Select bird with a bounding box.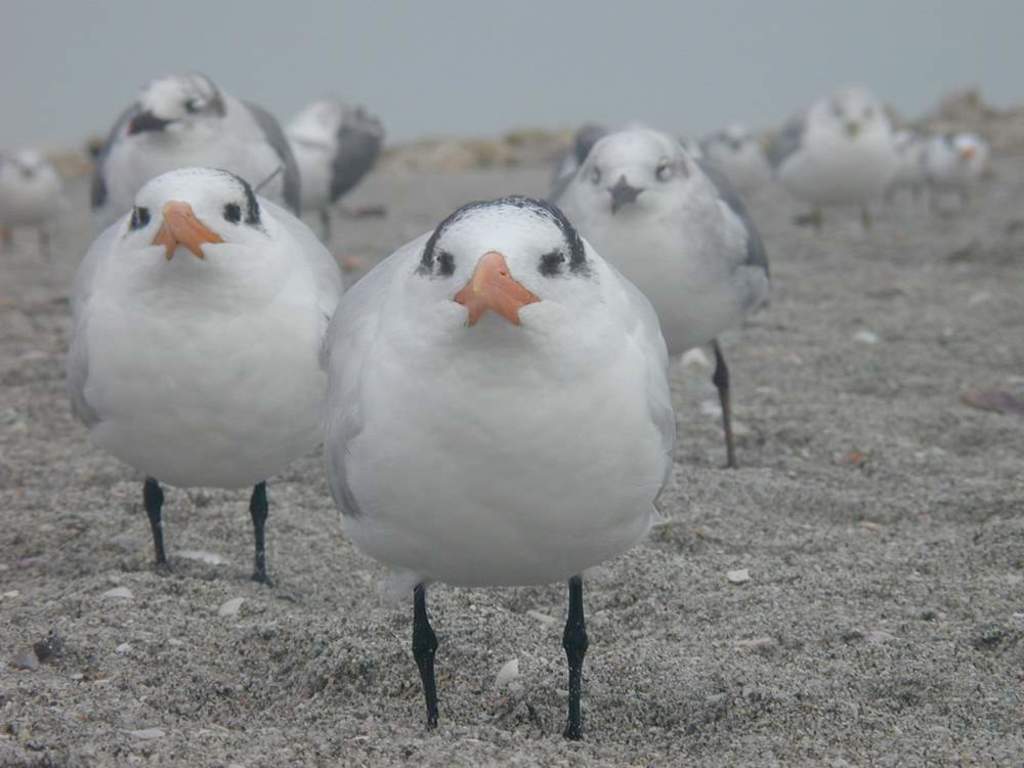
[931,121,982,249].
